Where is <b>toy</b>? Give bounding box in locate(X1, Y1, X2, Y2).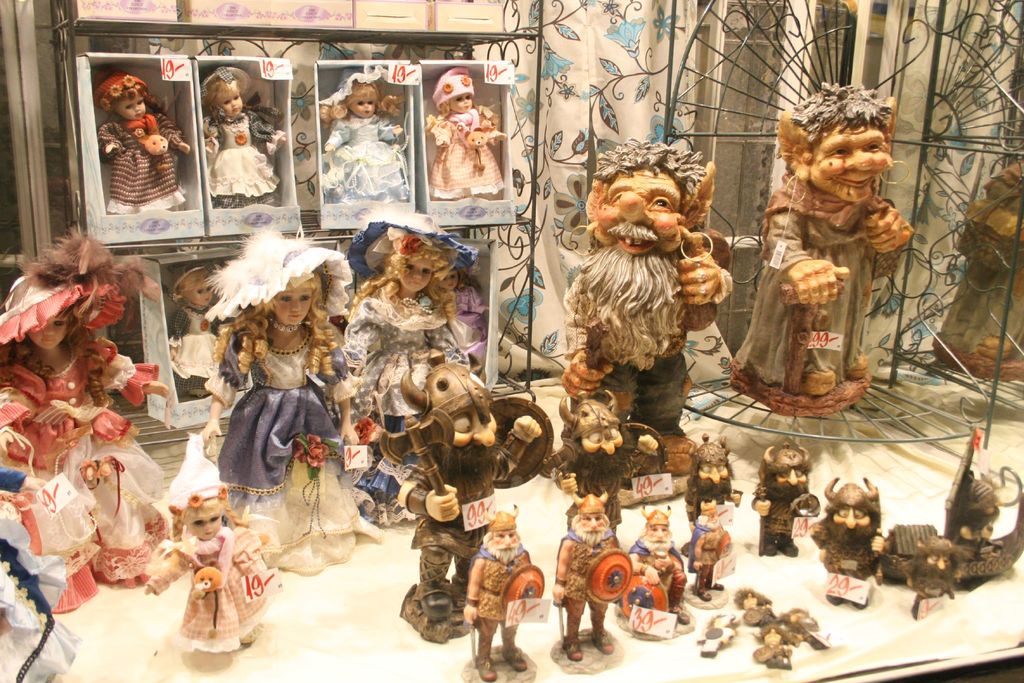
locate(544, 397, 676, 522).
